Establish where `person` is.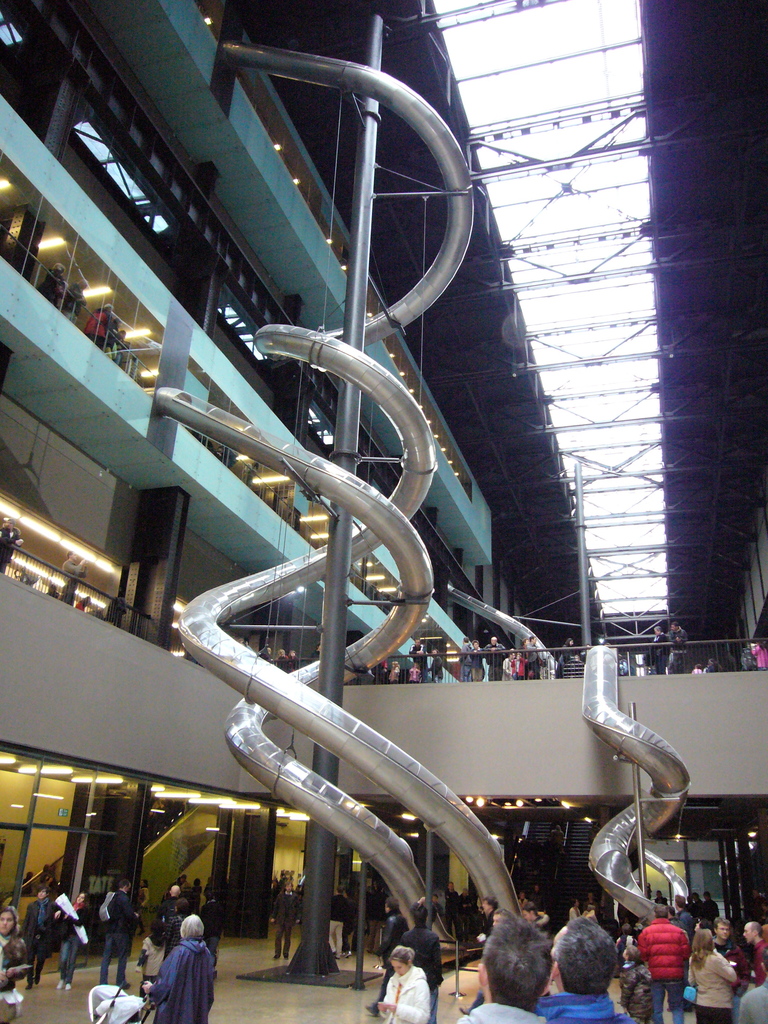
Established at x1=425 y1=645 x2=444 y2=678.
